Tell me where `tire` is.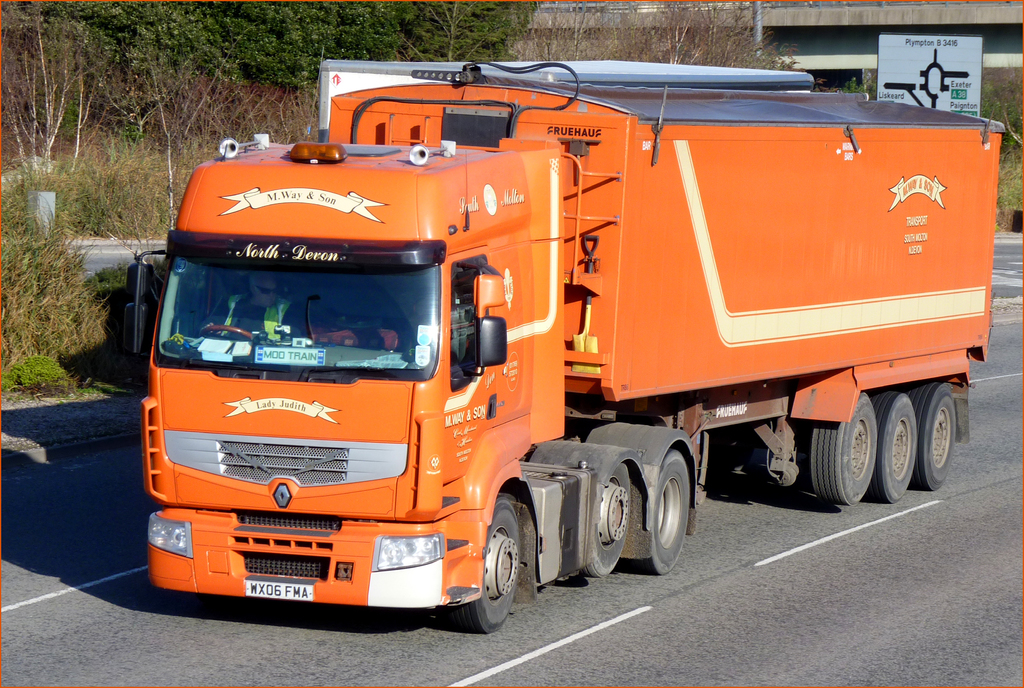
`tire` is at [x1=868, y1=392, x2=916, y2=502].
